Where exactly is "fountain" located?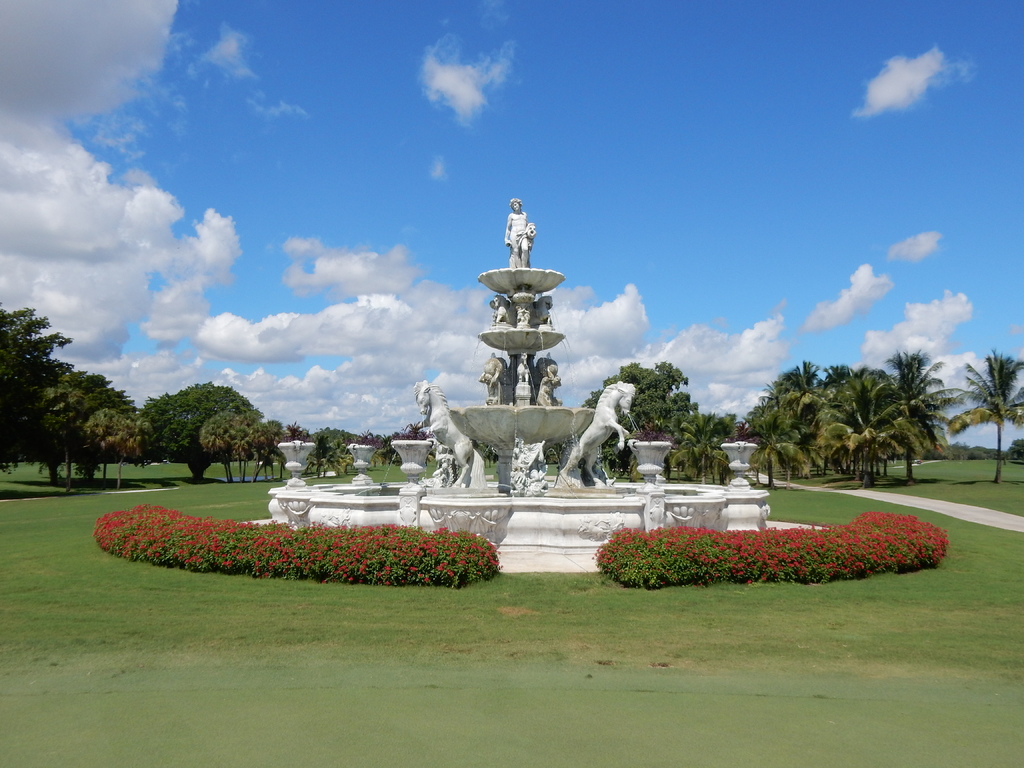
Its bounding box is (456,204,589,476).
